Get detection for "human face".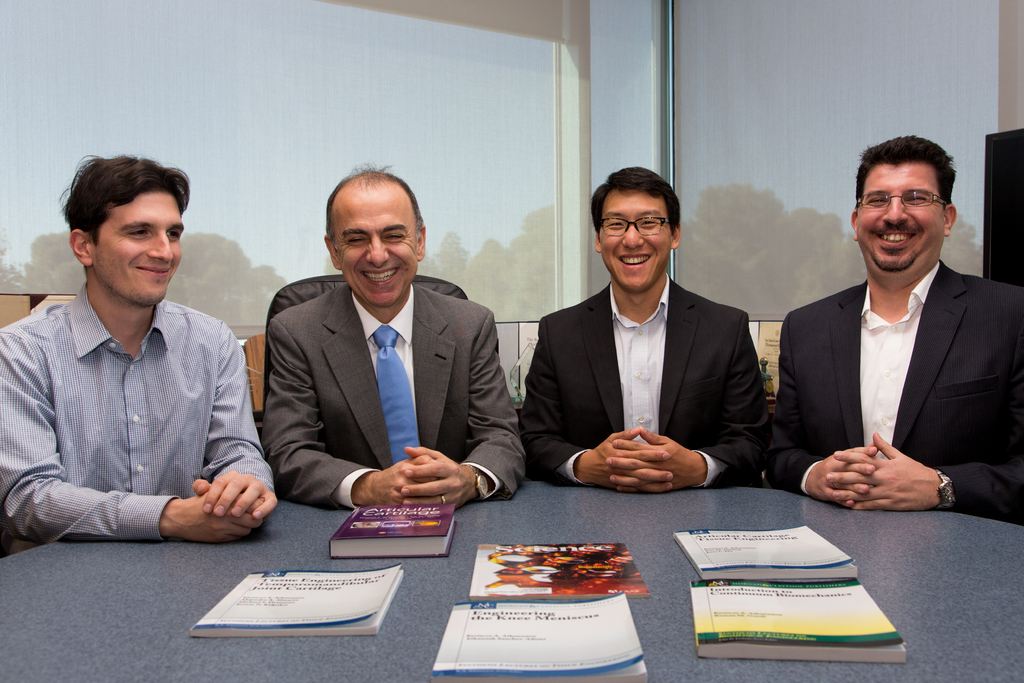
Detection: <region>94, 192, 188, 308</region>.
